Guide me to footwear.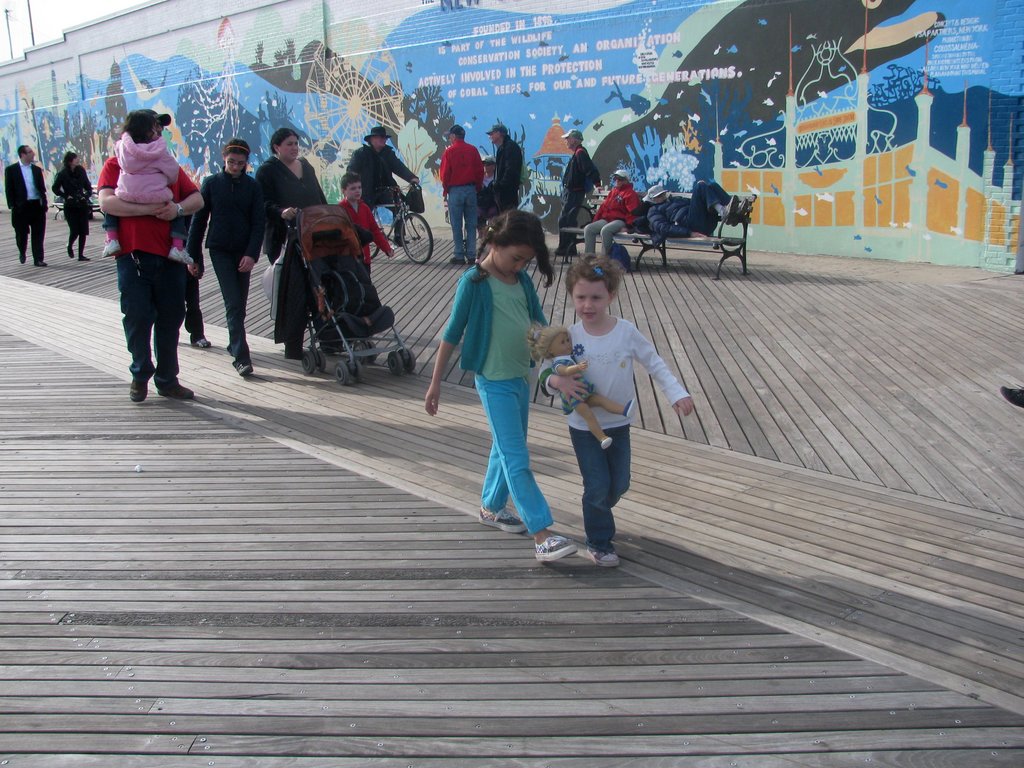
Guidance: (left=1001, top=385, right=1023, bottom=409).
